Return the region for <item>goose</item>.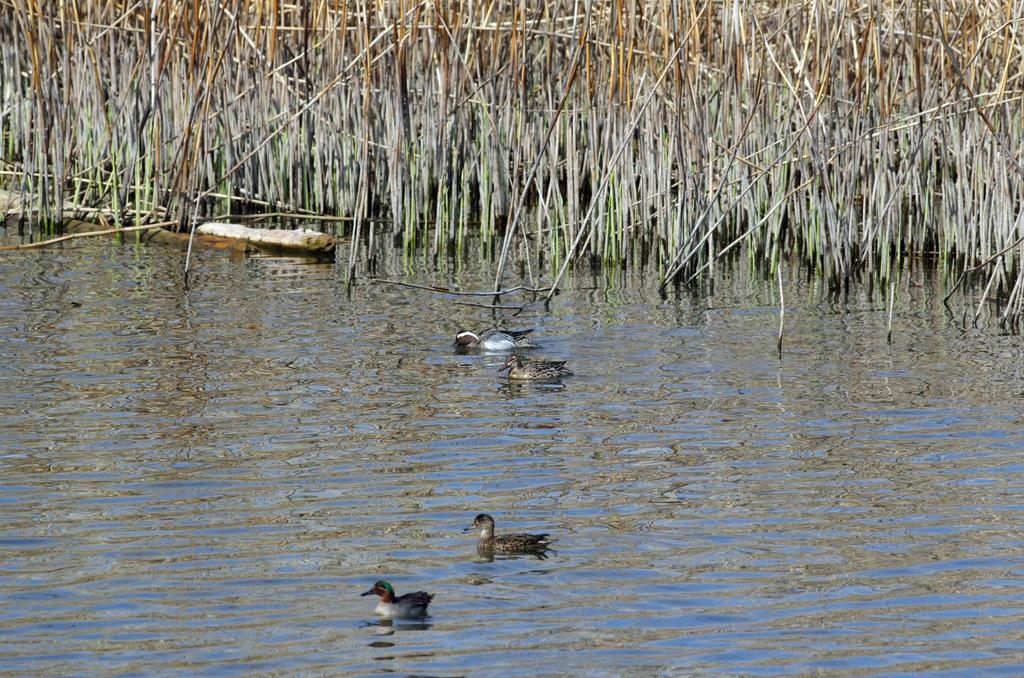
x1=450, y1=327, x2=529, y2=355.
